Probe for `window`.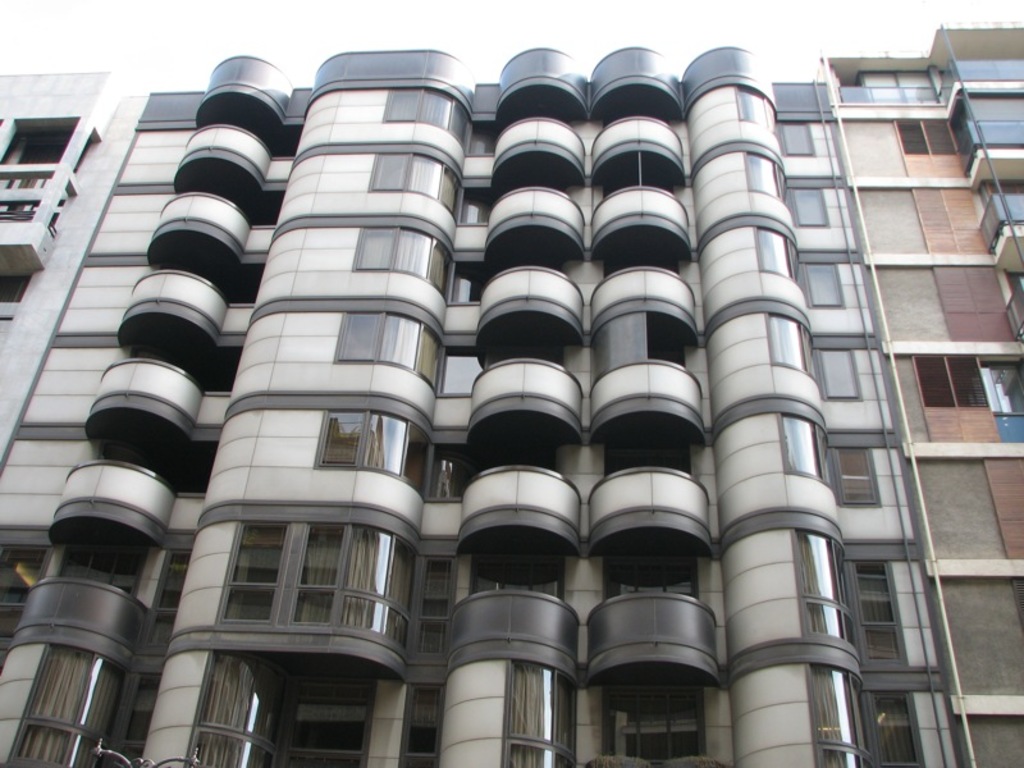
Probe result: bbox=(934, 264, 1018, 338).
